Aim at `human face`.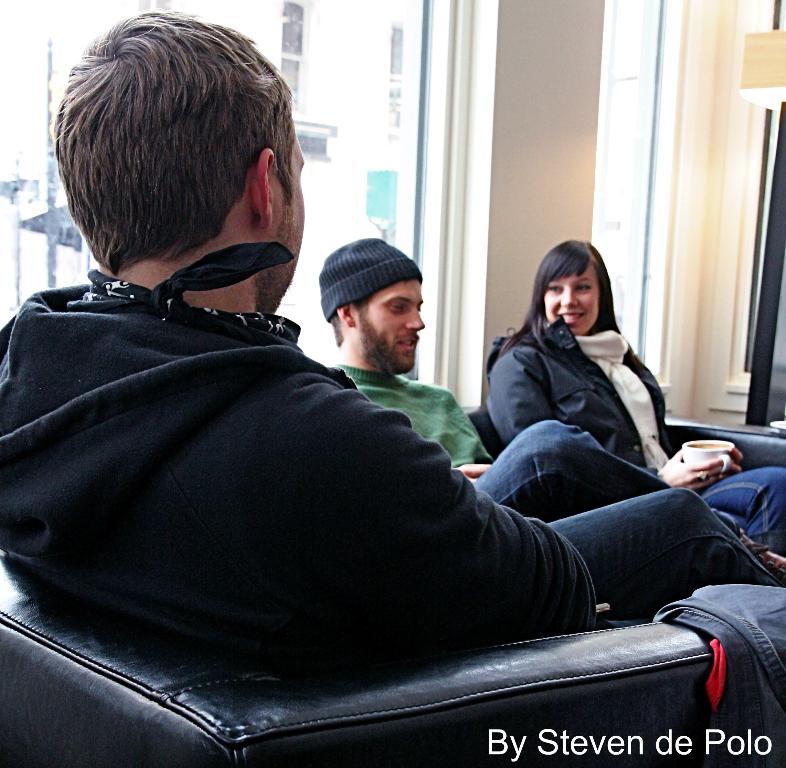
Aimed at region(365, 279, 424, 373).
